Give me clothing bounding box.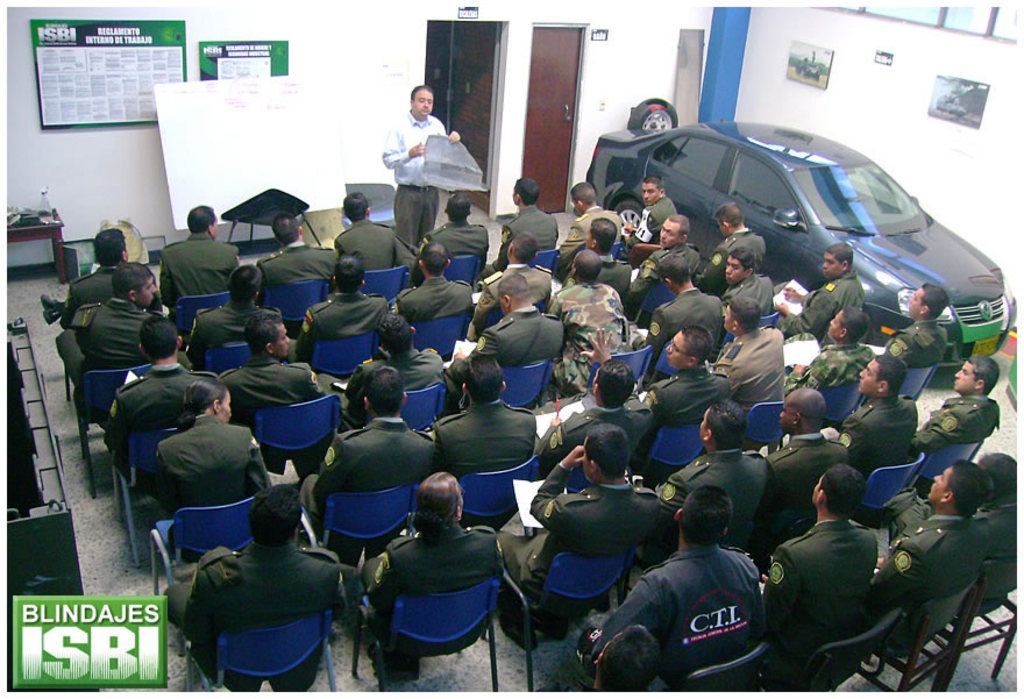
box=[177, 523, 346, 698].
